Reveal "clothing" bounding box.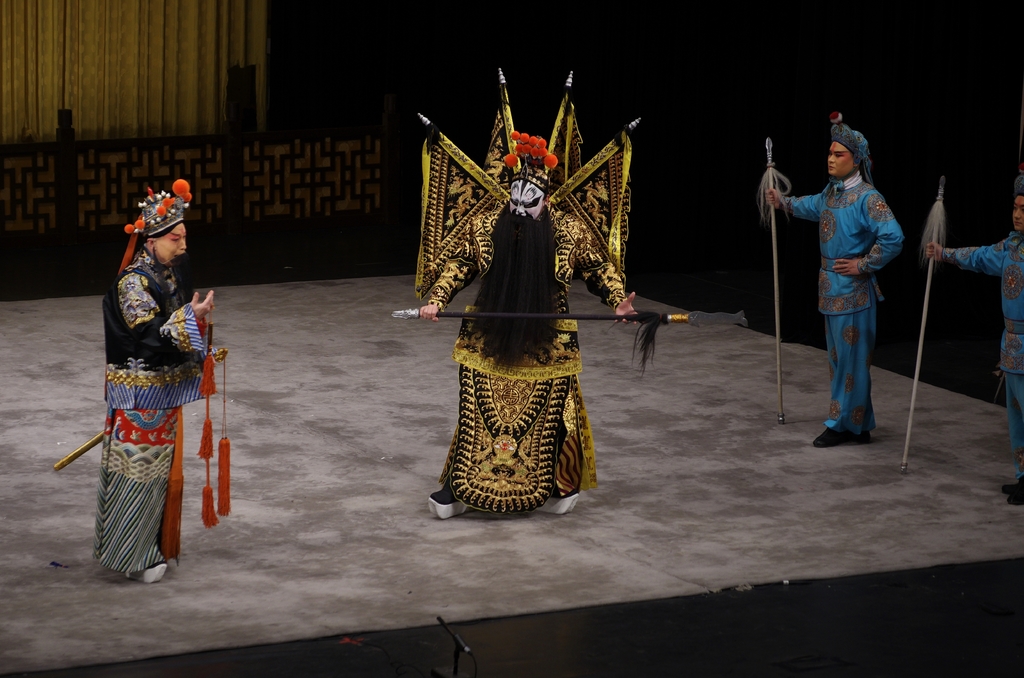
Revealed: {"x1": 421, "y1": 203, "x2": 638, "y2": 511}.
